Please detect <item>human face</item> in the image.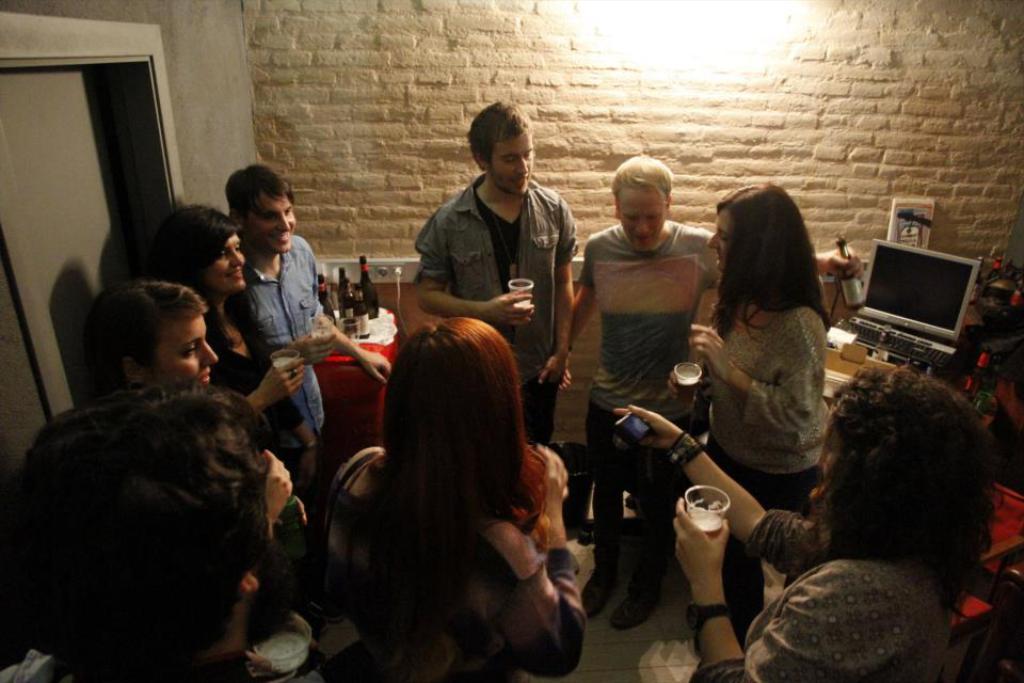
(x1=490, y1=129, x2=535, y2=196).
